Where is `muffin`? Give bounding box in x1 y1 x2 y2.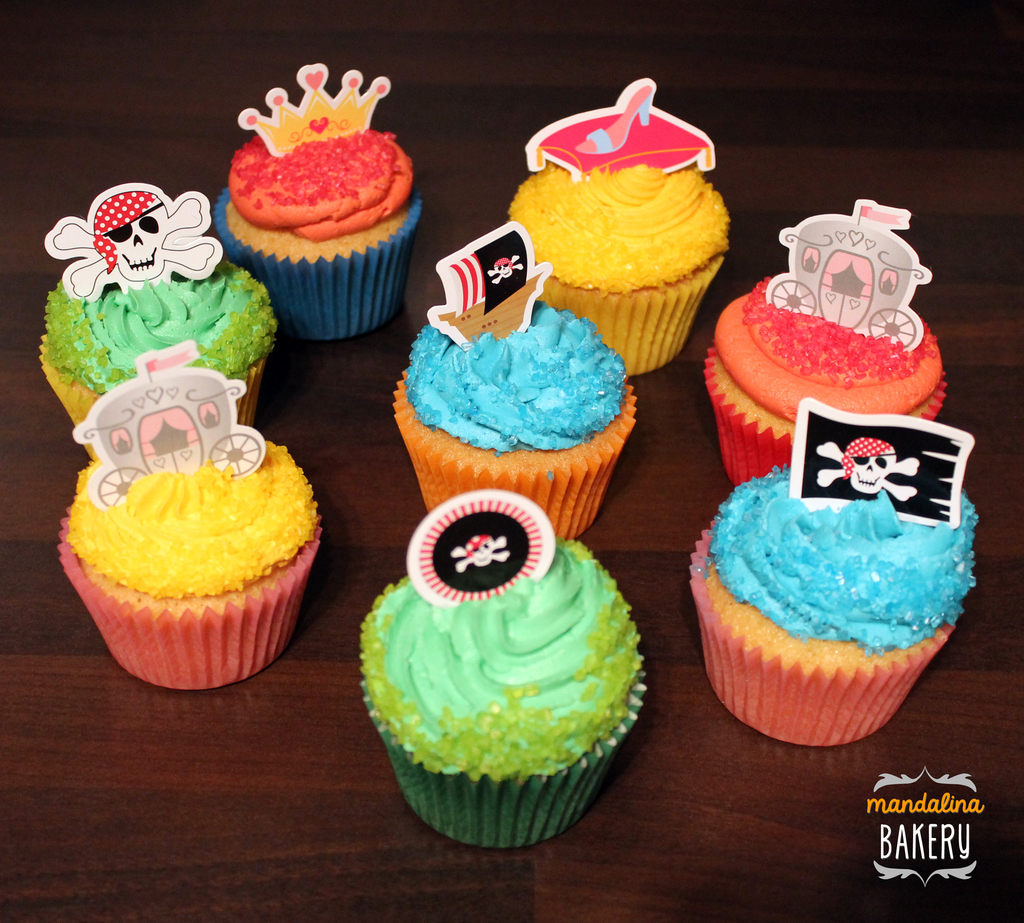
388 298 635 543.
